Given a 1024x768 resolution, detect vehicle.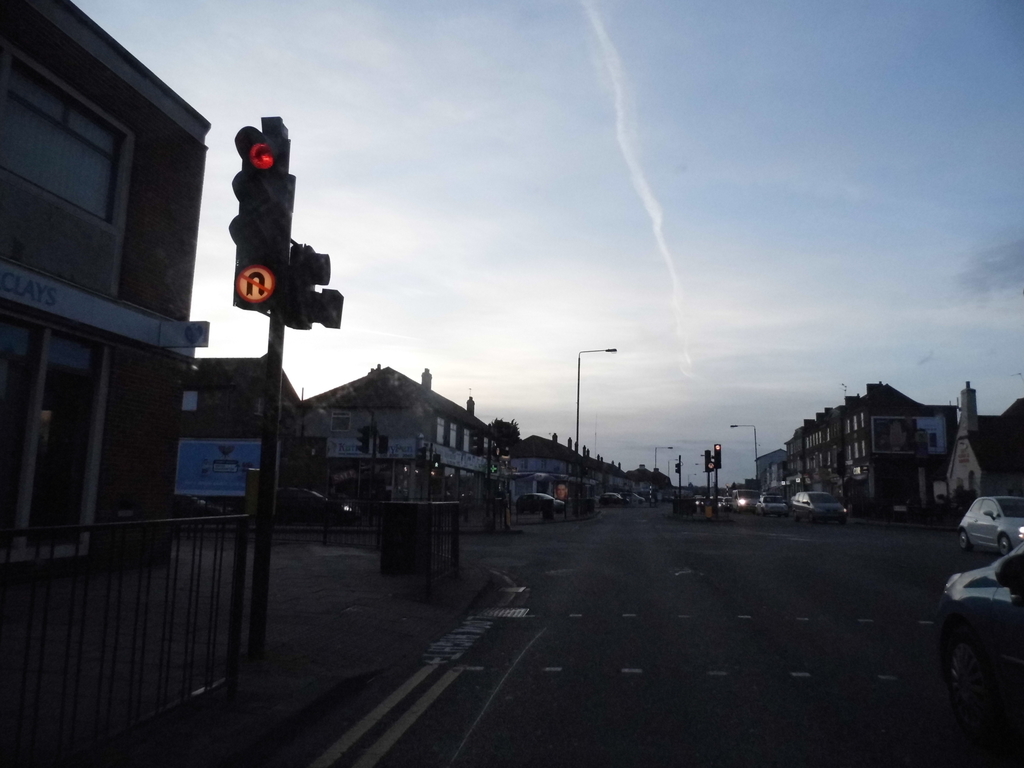
bbox=(788, 490, 851, 522).
